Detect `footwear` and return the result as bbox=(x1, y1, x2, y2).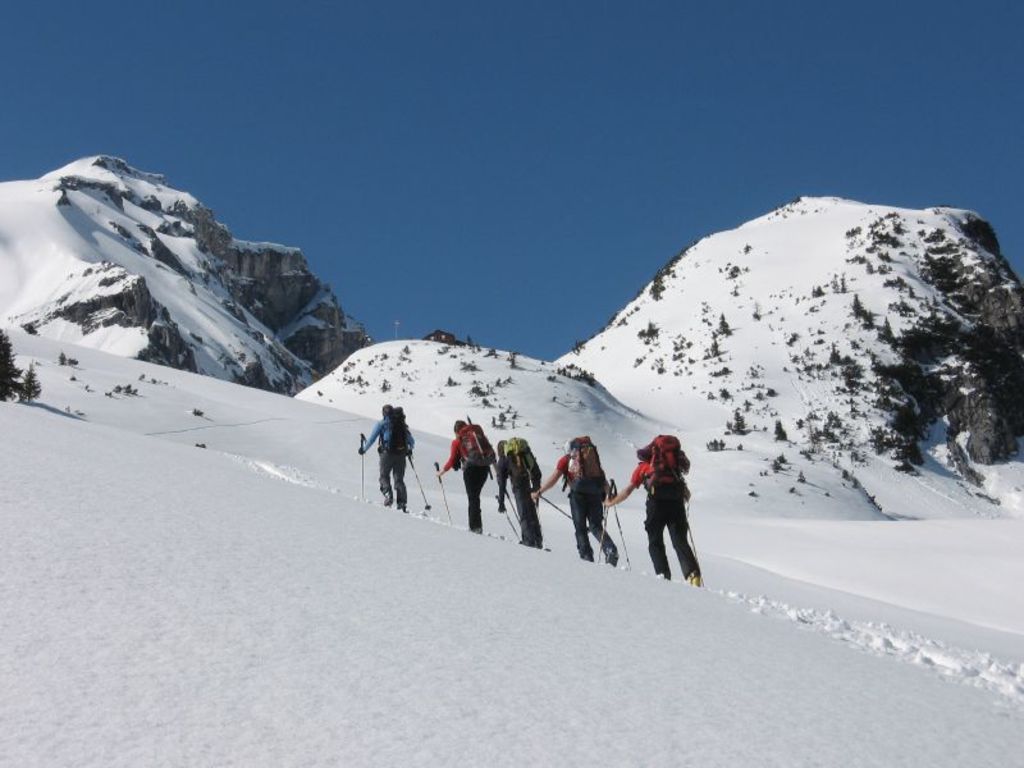
bbox=(685, 566, 704, 588).
